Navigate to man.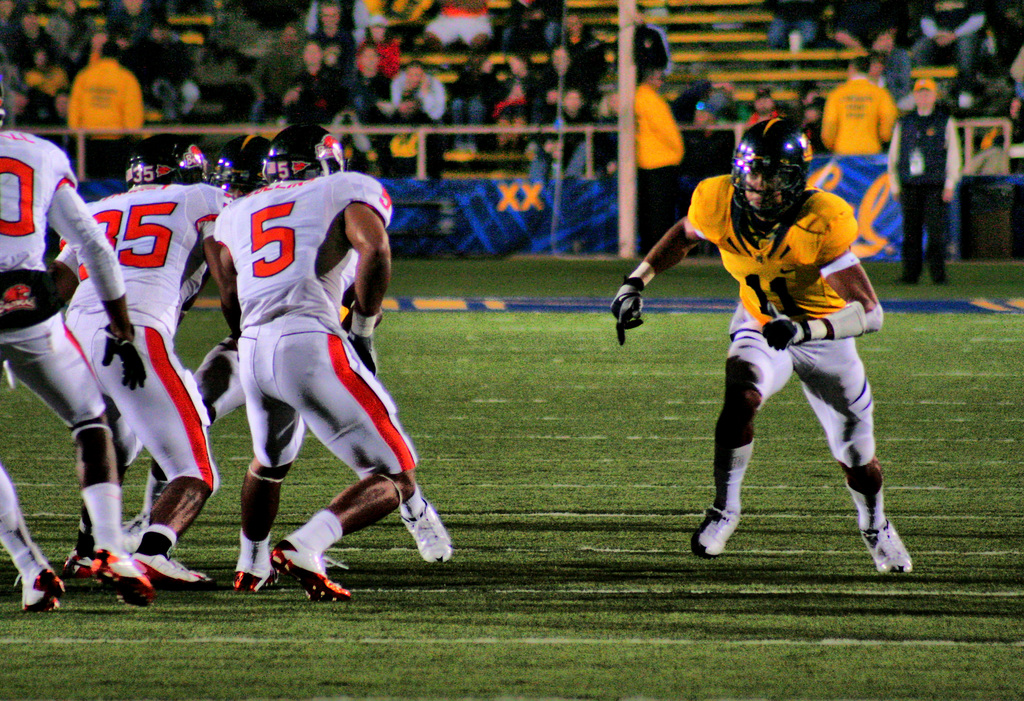
Navigation target: box(0, 89, 152, 611).
